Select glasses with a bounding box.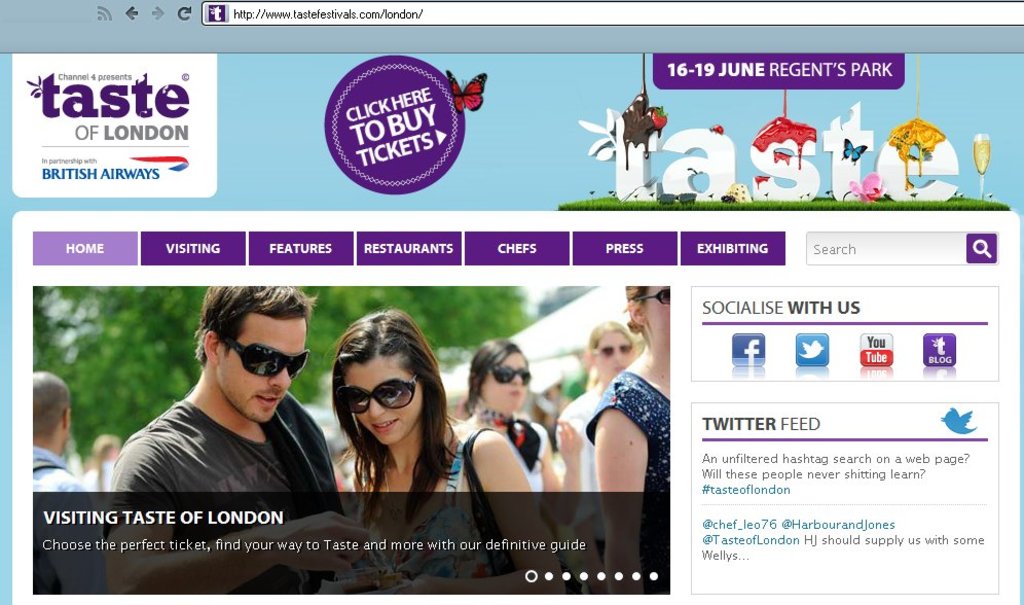
x1=488, y1=362, x2=536, y2=385.
